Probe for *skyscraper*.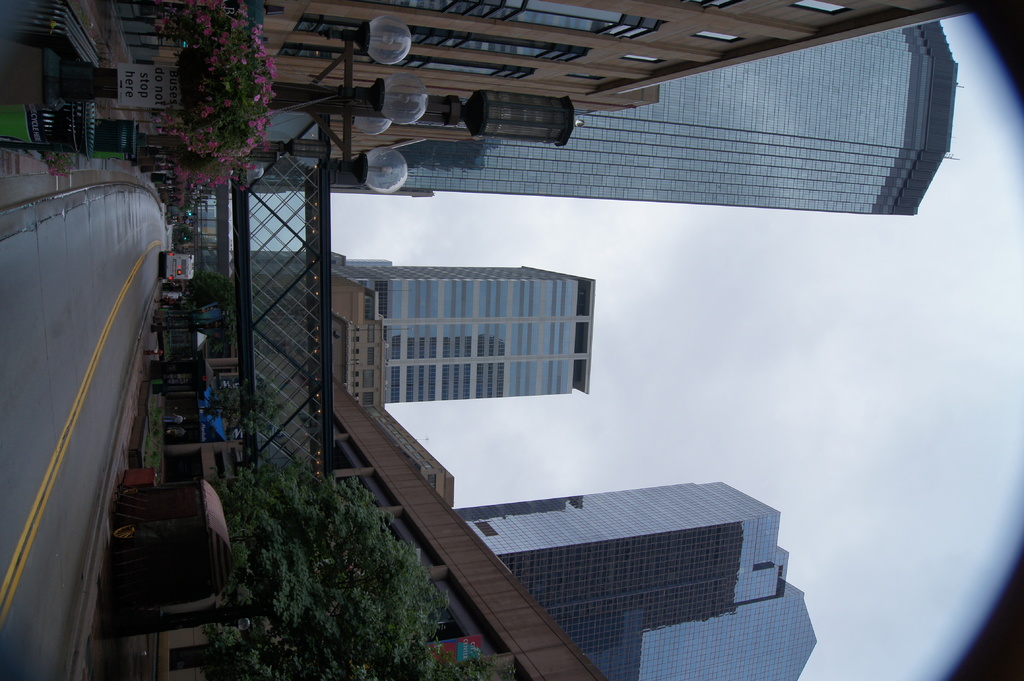
Probe result: {"left": 463, "top": 469, "right": 796, "bottom": 653}.
